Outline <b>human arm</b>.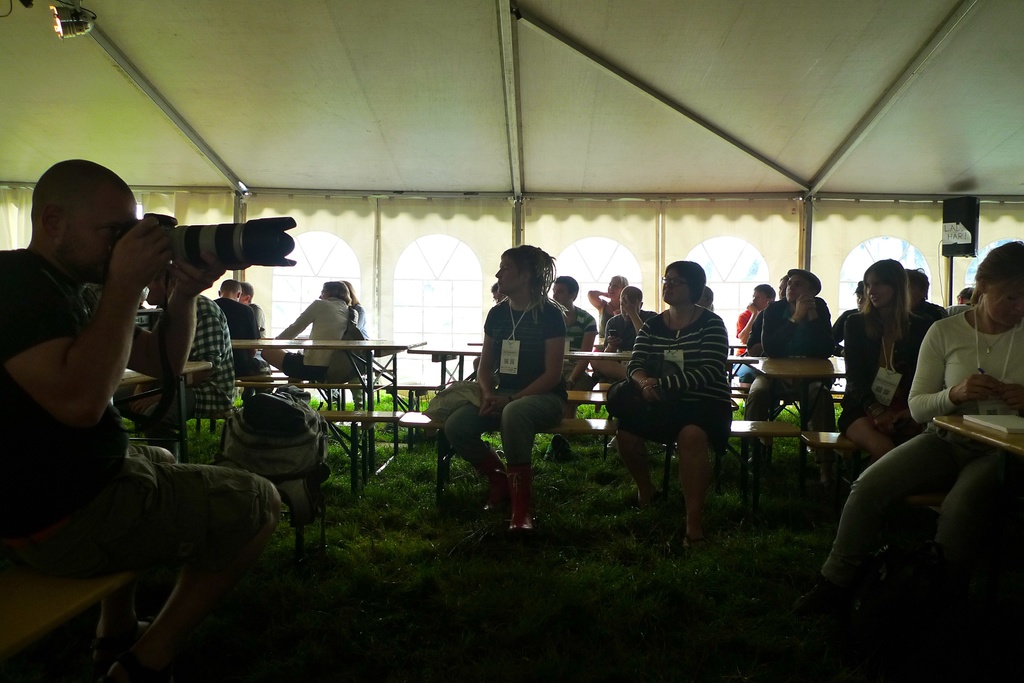
Outline: <bbox>122, 250, 228, 383</bbox>.
